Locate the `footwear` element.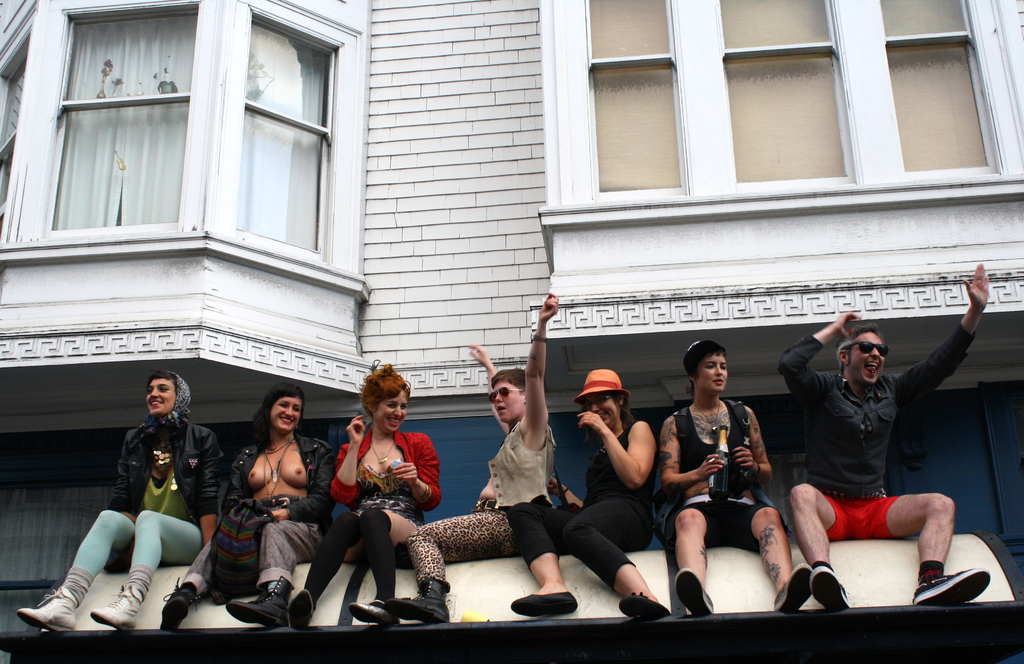
Element bbox: BBox(397, 573, 454, 626).
